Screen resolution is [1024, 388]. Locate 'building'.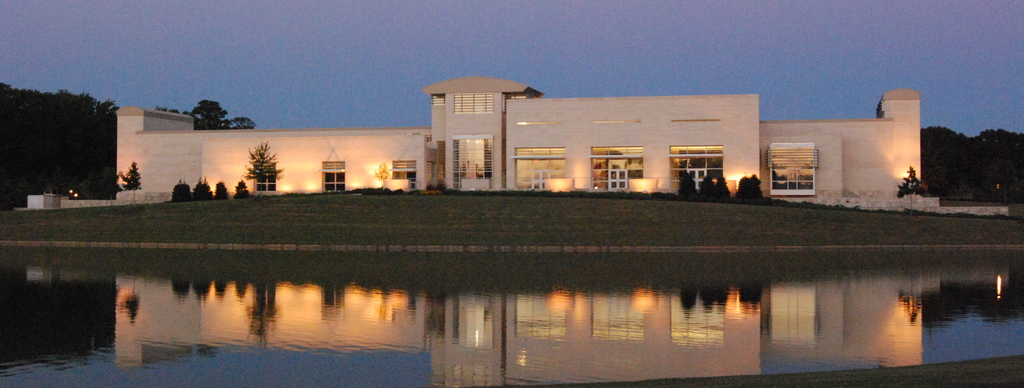
locate(24, 70, 1012, 213).
